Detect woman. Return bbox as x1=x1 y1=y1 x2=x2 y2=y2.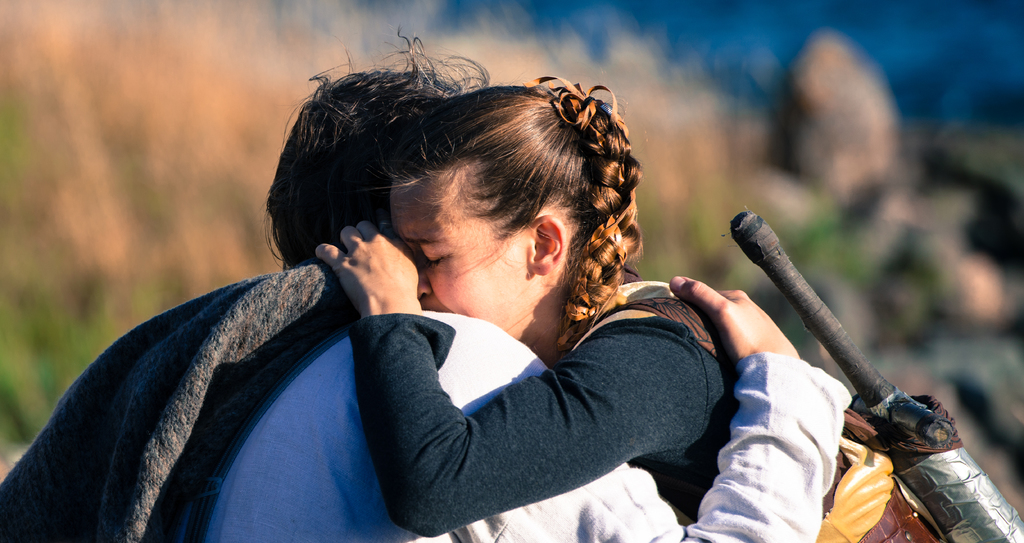
x1=254 y1=83 x2=893 y2=542.
